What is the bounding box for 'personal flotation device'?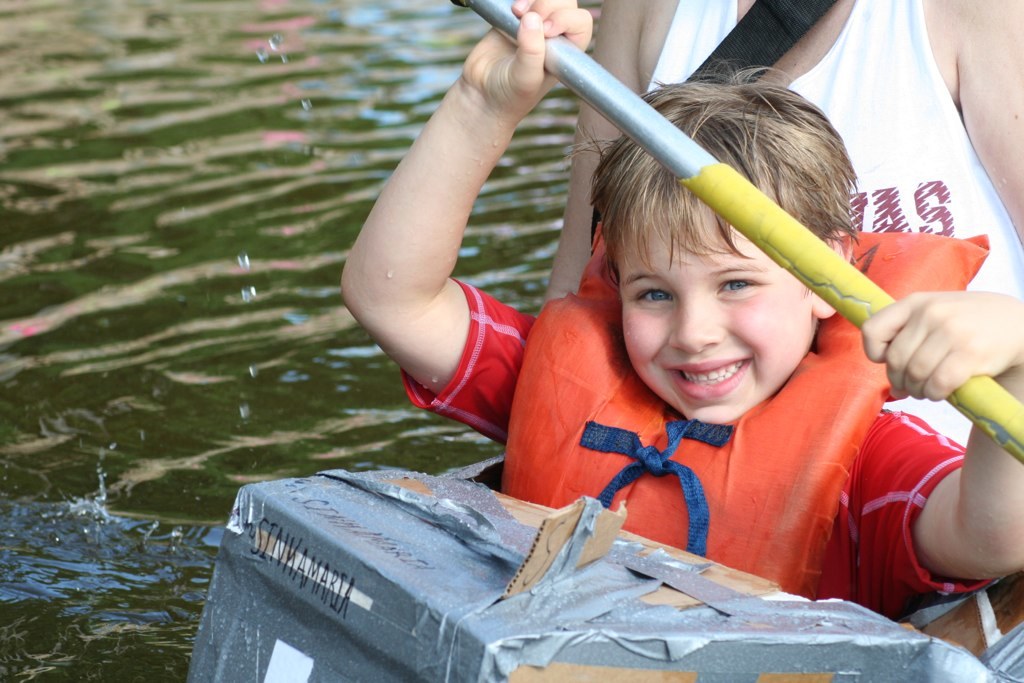
<bbox>525, 227, 992, 599</bbox>.
